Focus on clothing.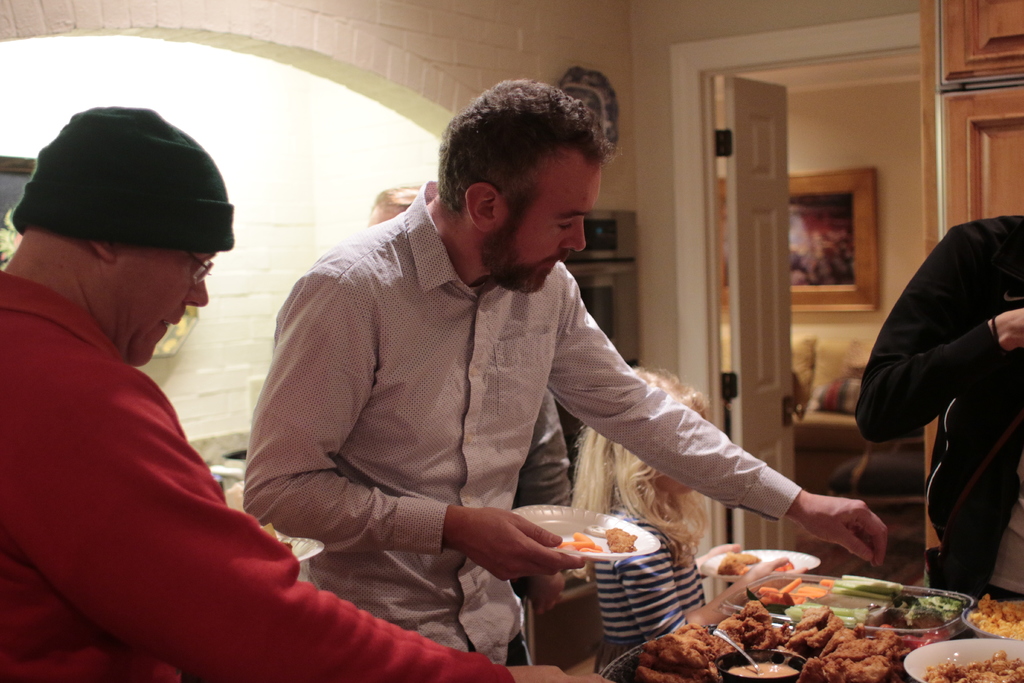
Focused at x1=11 y1=105 x2=234 y2=247.
